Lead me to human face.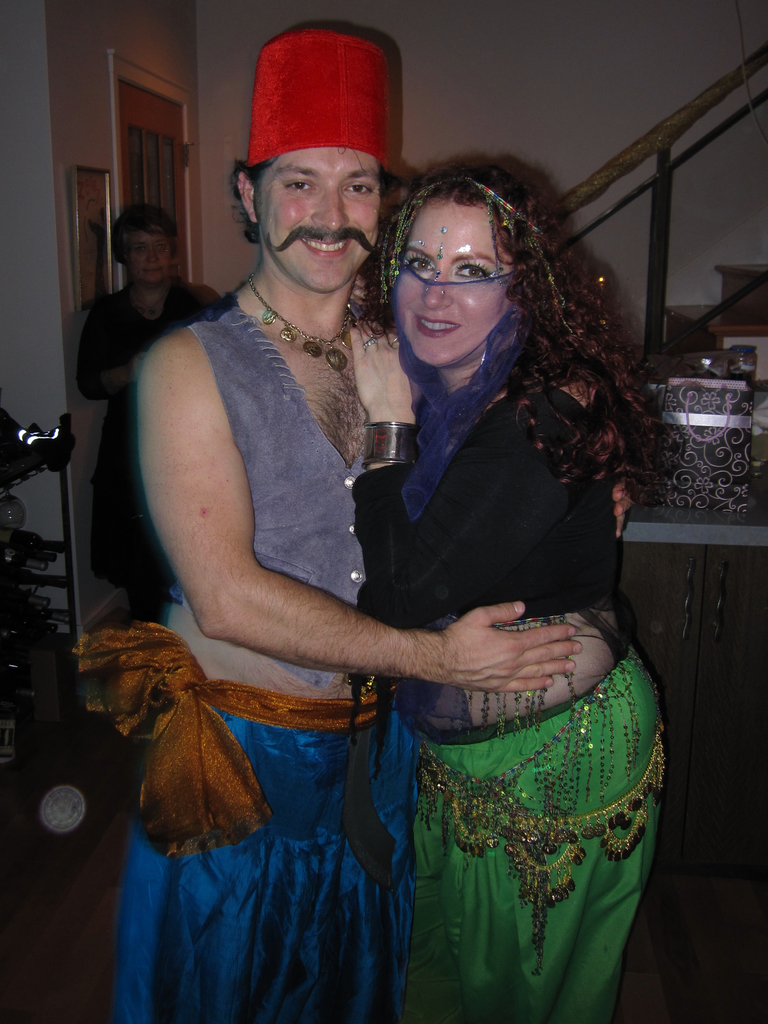
Lead to (250, 146, 383, 294).
